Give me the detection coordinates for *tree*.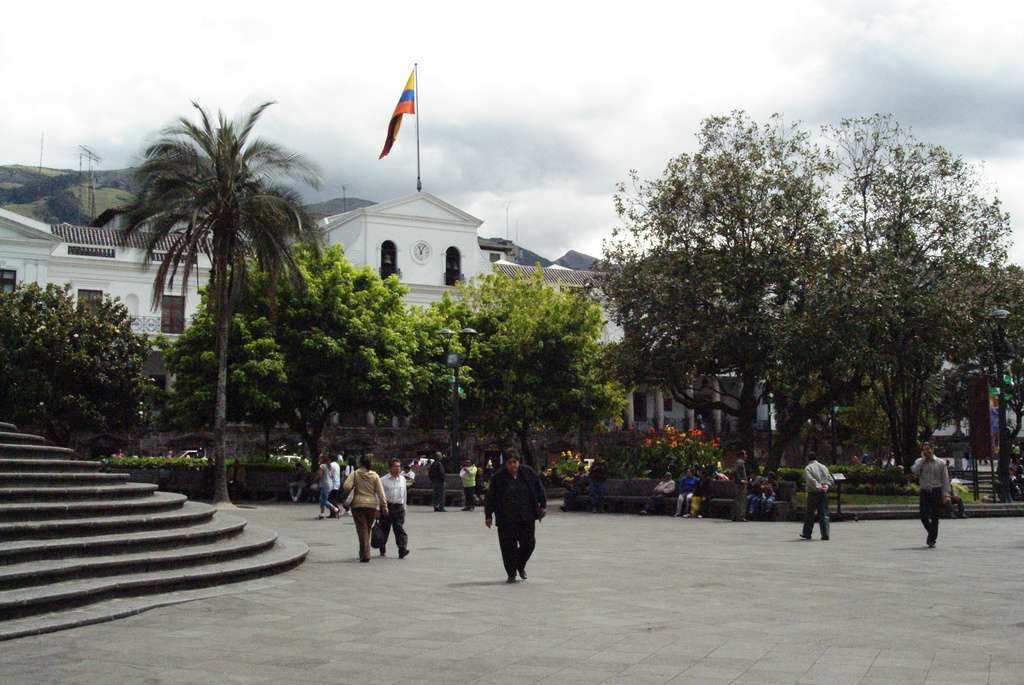
0,276,154,475.
